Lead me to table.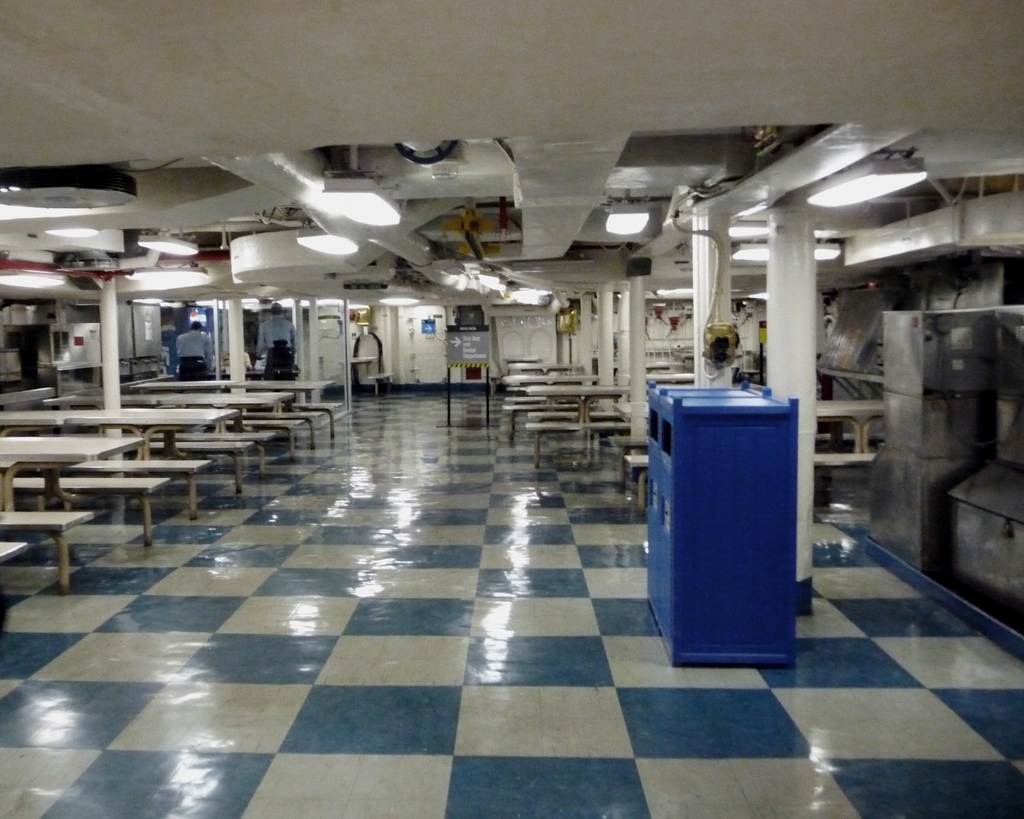
Lead to bbox(525, 382, 625, 436).
